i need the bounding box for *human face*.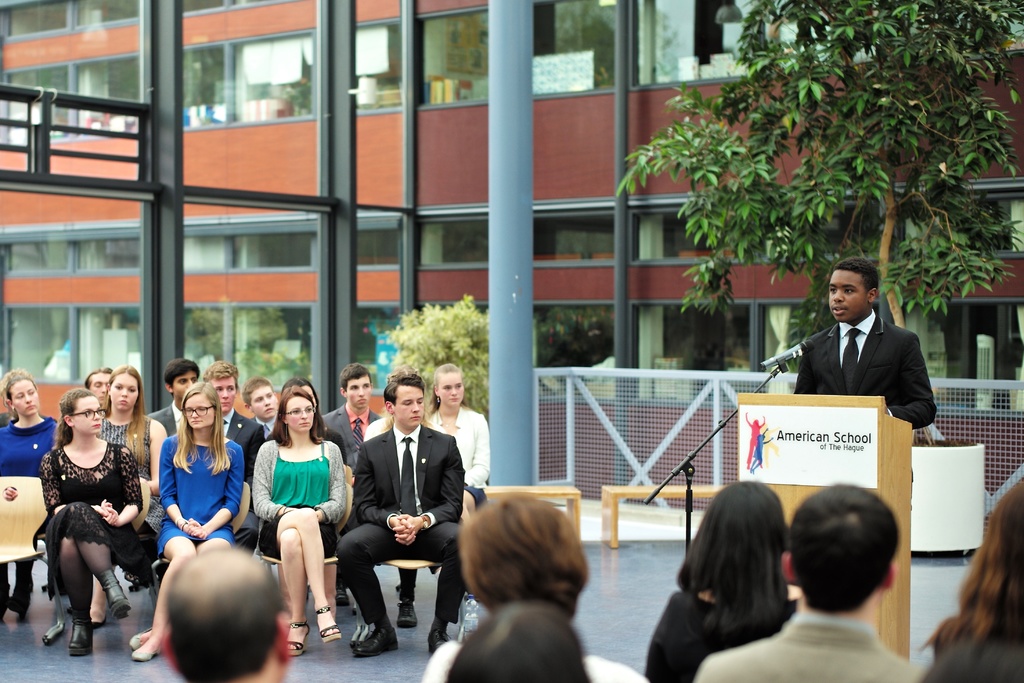
Here it is: crop(73, 395, 100, 437).
